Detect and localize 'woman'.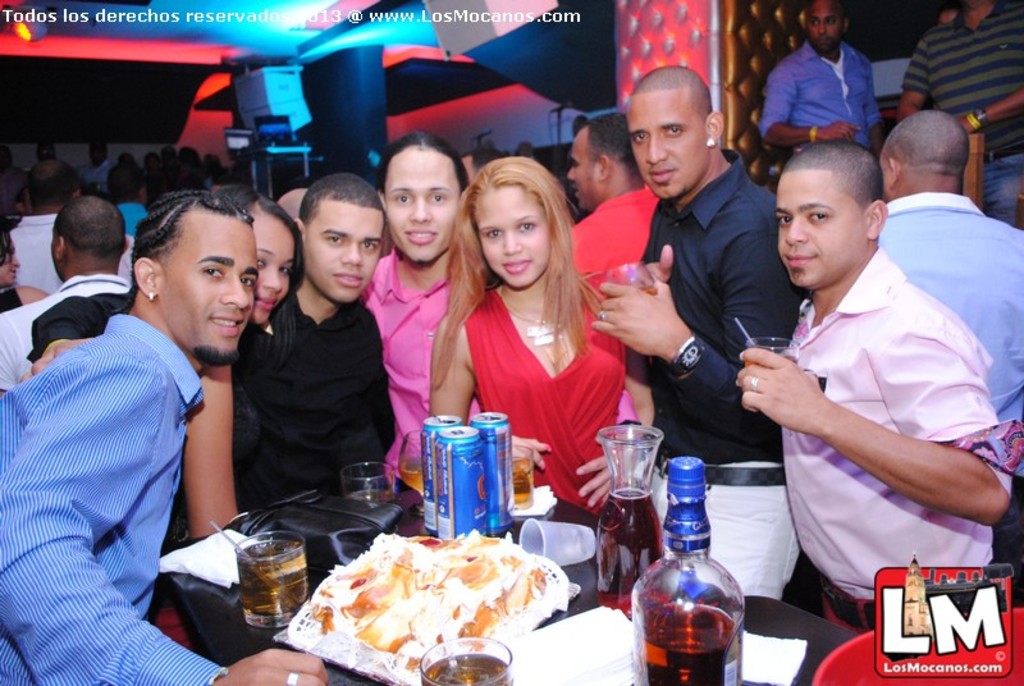
Localized at rect(443, 154, 627, 517).
